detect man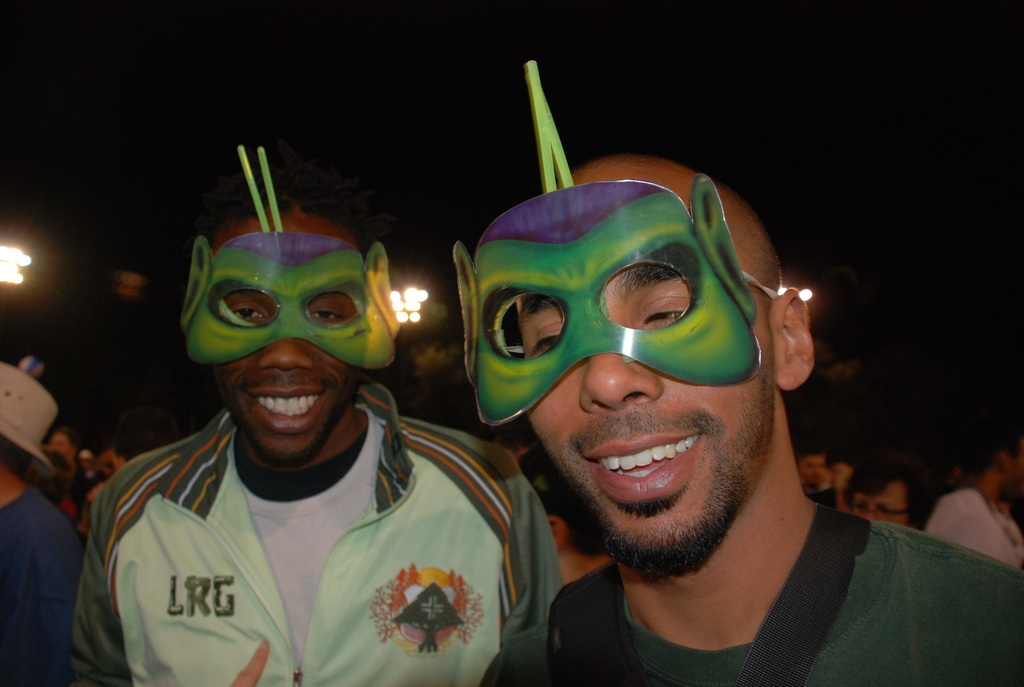
(left=63, top=133, right=554, bottom=681)
